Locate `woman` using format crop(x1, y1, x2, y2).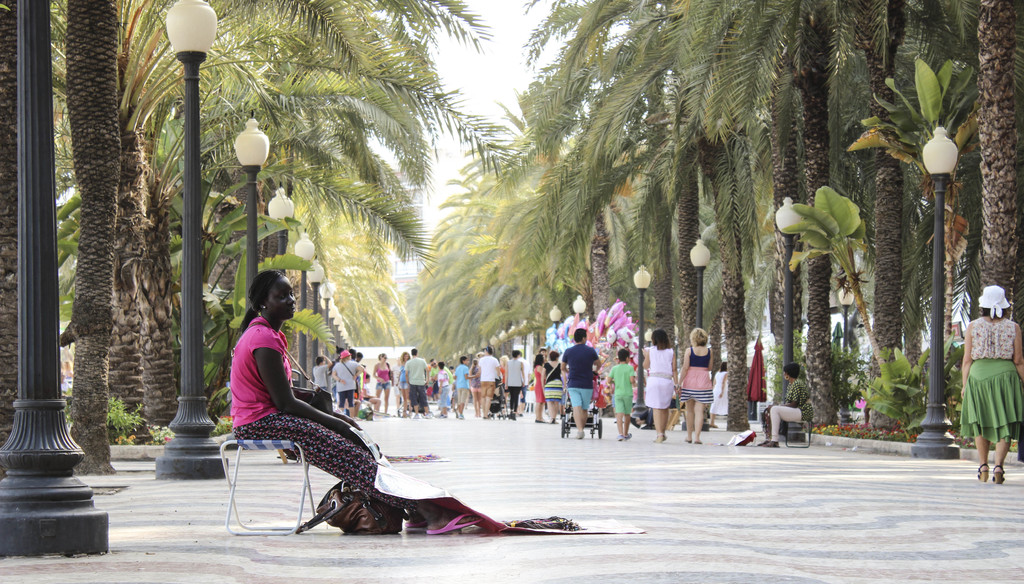
crop(541, 350, 565, 421).
